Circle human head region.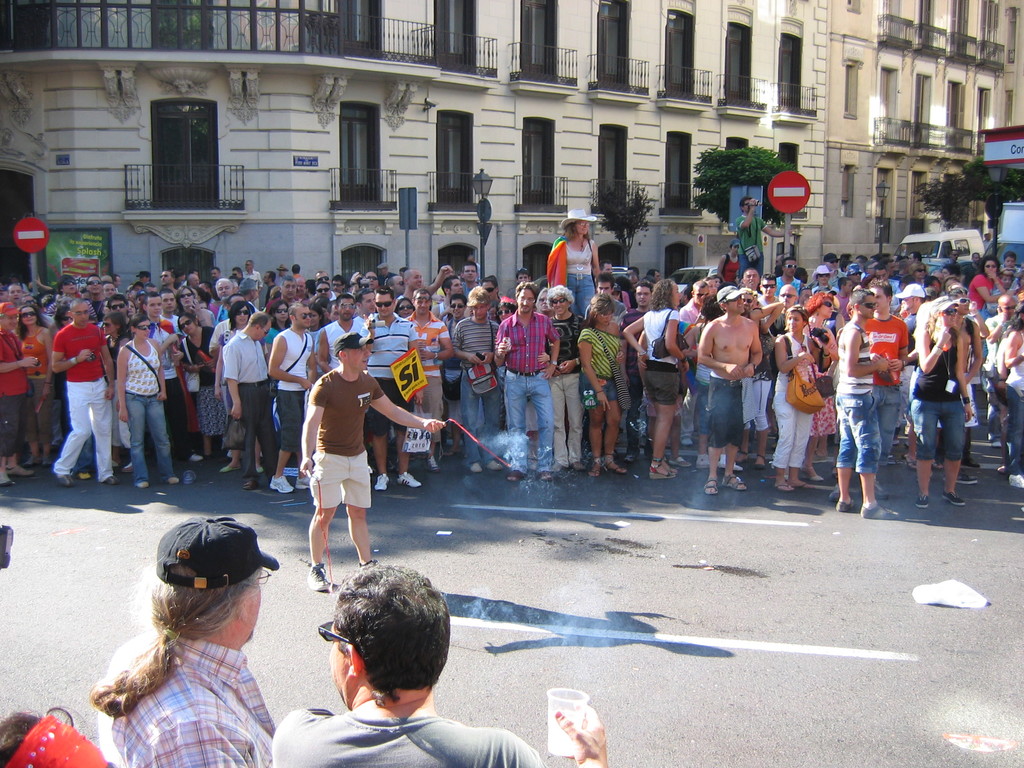
Region: <bbox>550, 285, 571, 315</bbox>.
